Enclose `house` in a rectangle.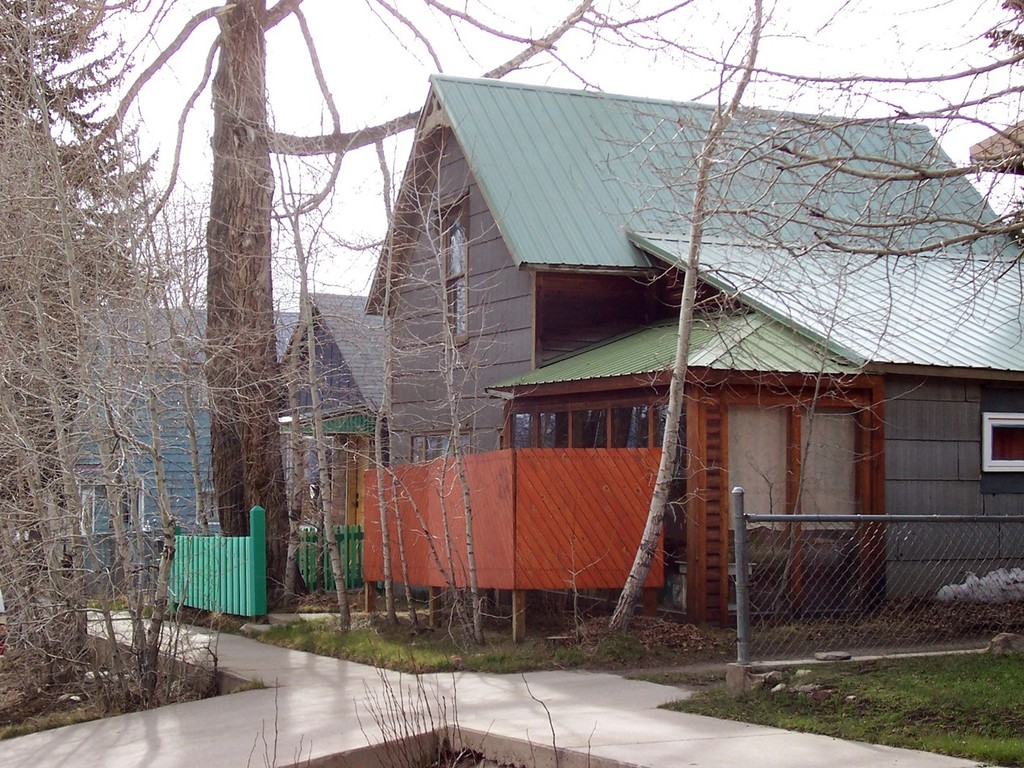
[x1=268, y1=289, x2=387, y2=599].
